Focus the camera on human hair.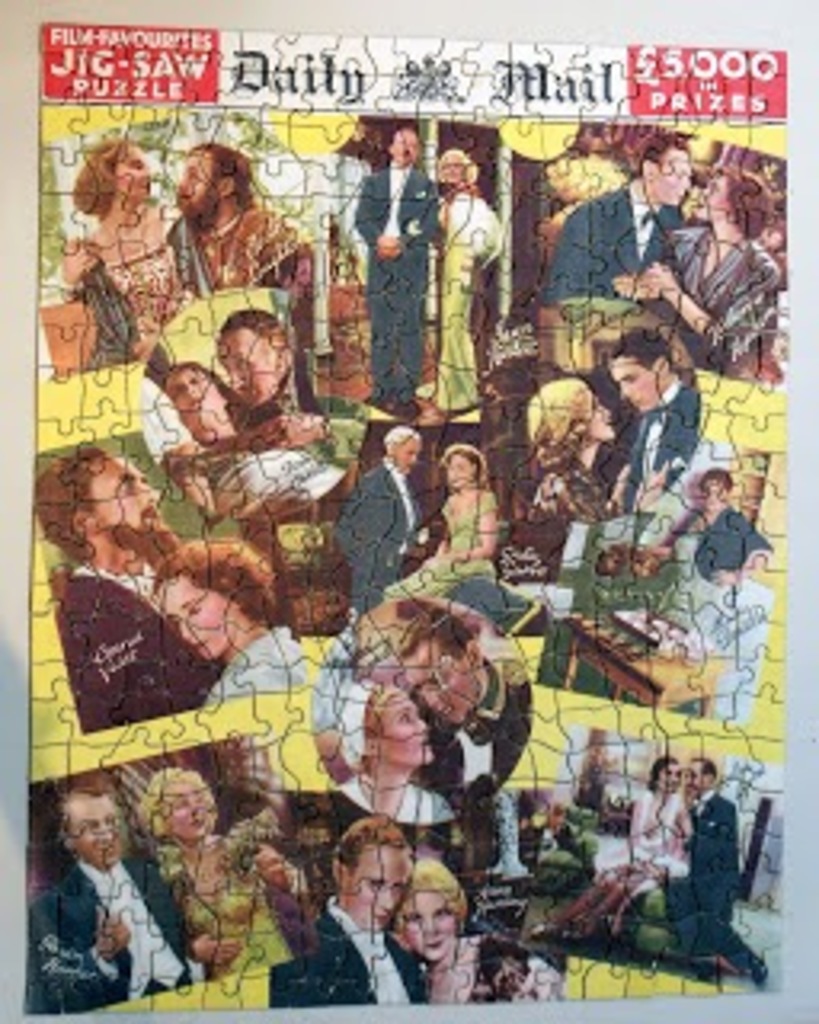
Focus region: x1=58 y1=771 x2=122 y2=838.
